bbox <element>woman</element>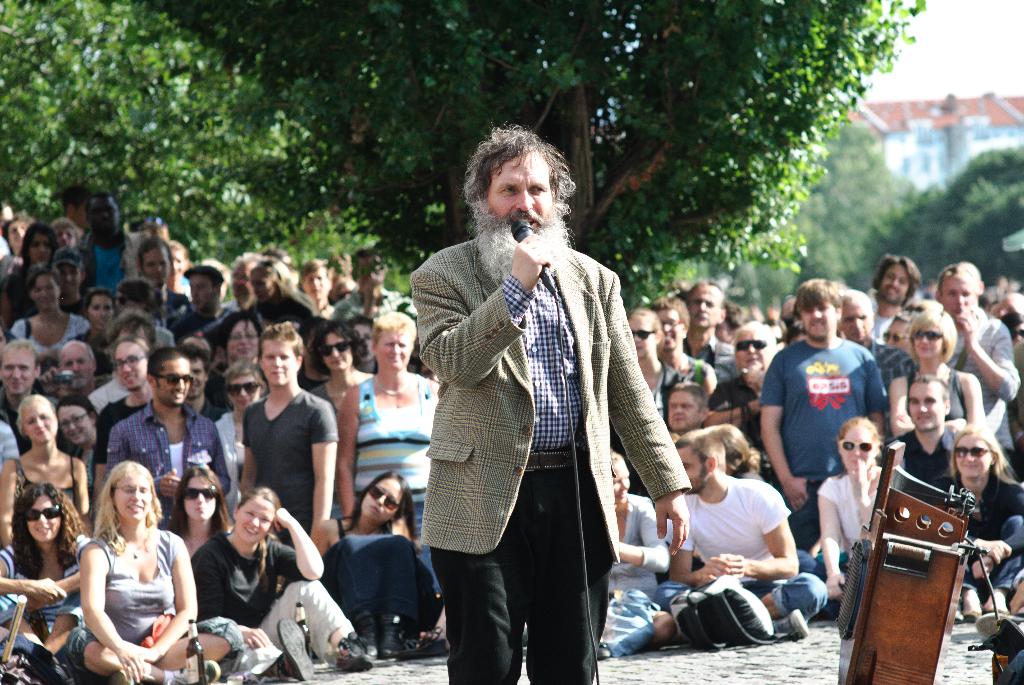
{"x1": 815, "y1": 413, "x2": 885, "y2": 616}
